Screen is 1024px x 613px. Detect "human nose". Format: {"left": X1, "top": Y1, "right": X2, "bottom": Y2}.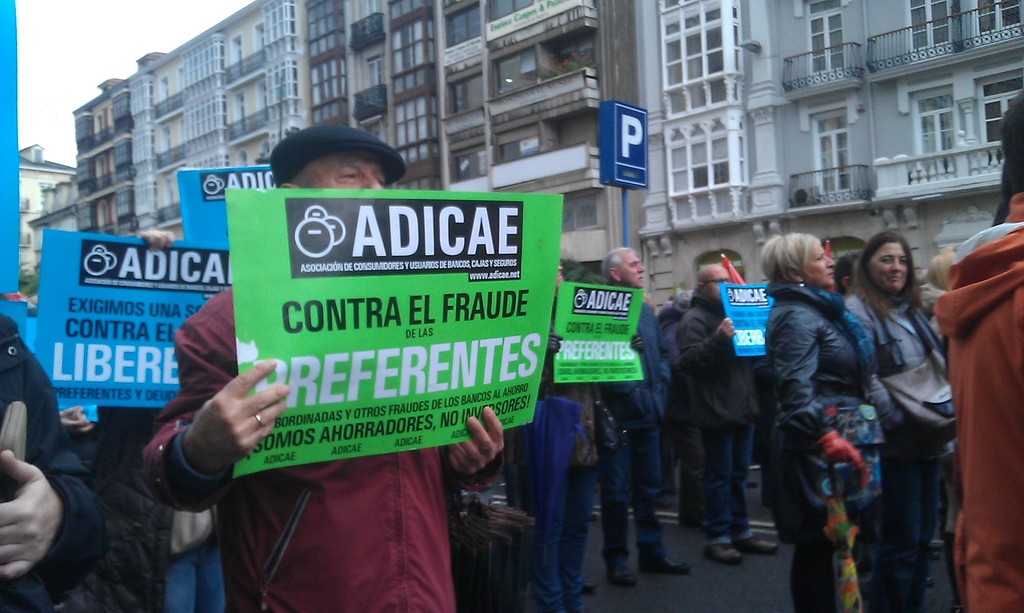
{"left": 825, "top": 255, "right": 833, "bottom": 265}.
